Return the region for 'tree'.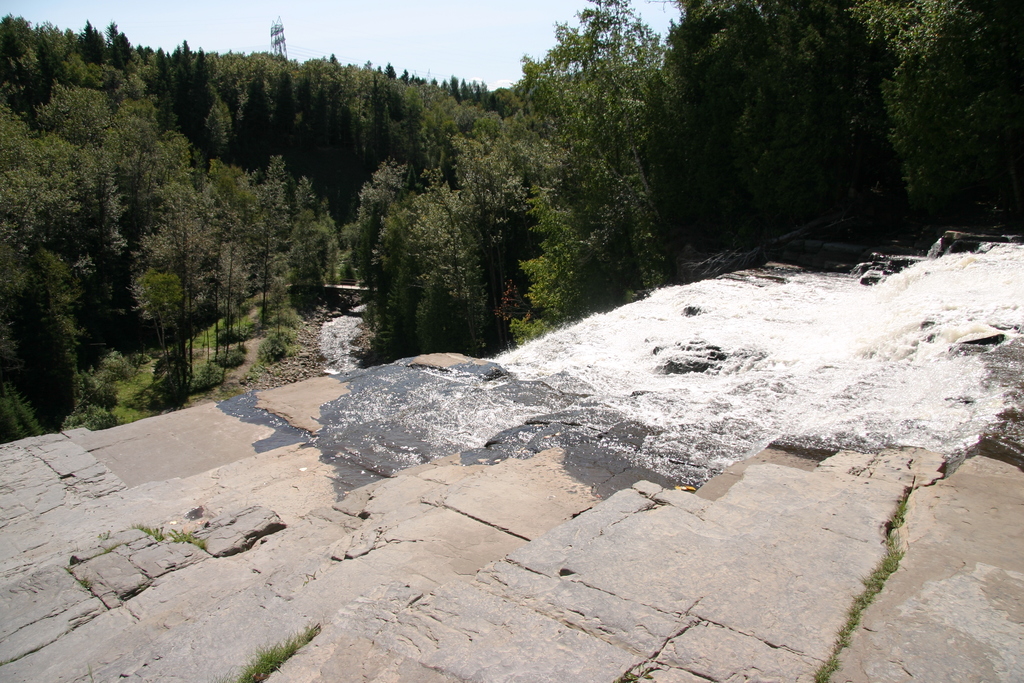
Rect(513, 27, 698, 329).
